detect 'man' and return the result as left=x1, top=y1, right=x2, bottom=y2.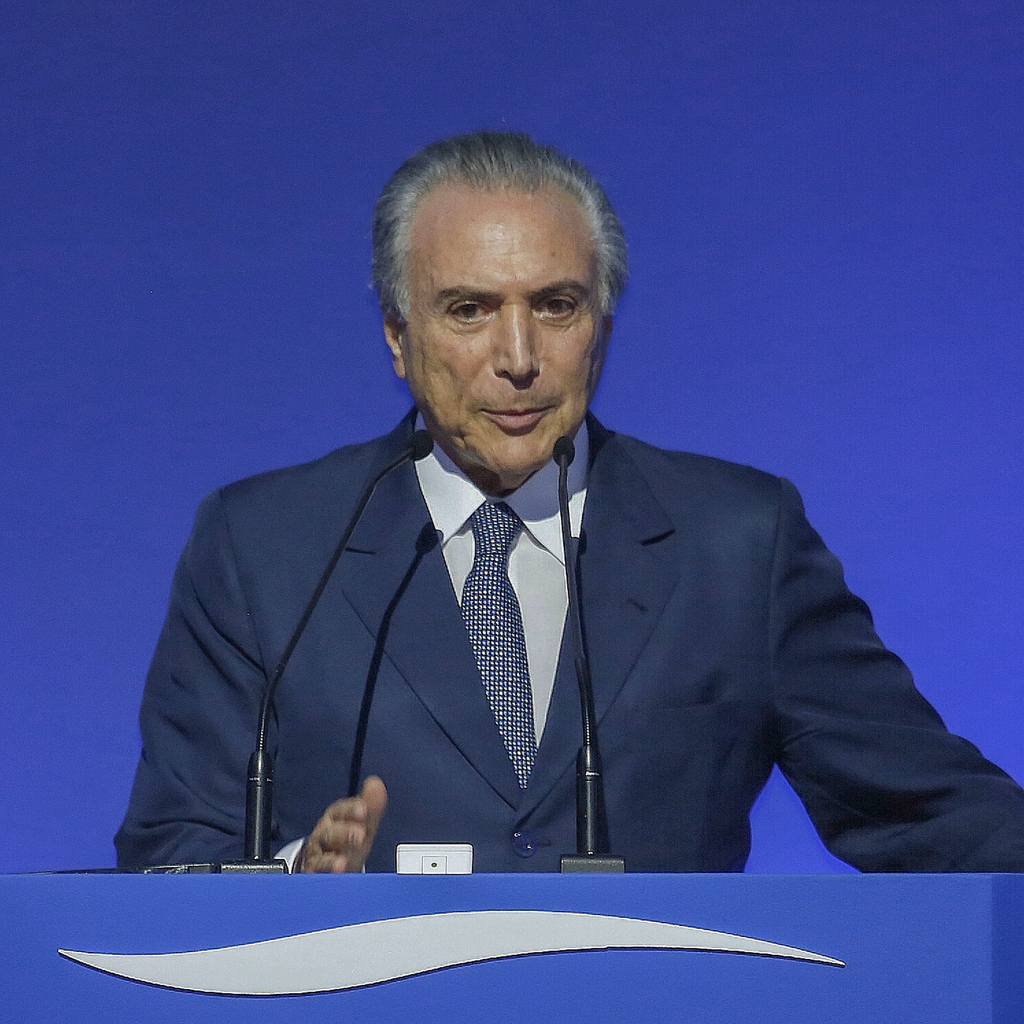
left=85, top=141, right=988, bottom=950.
